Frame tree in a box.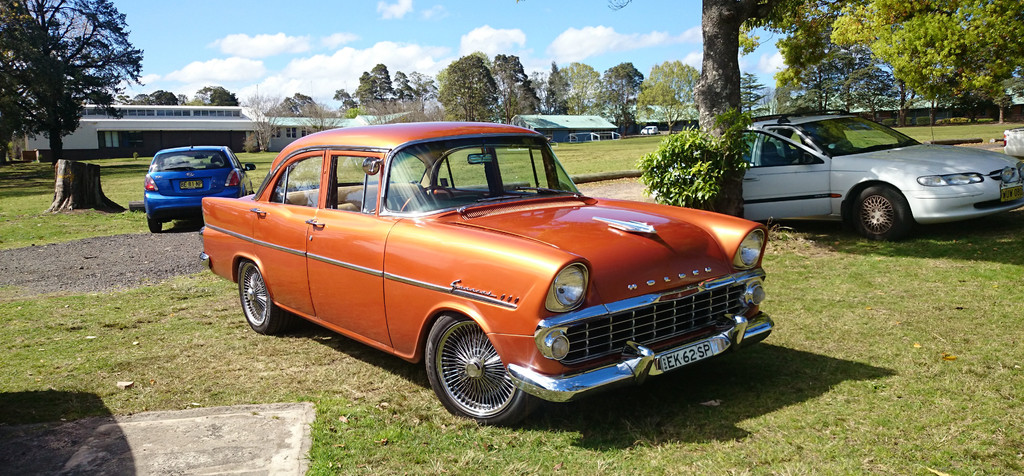
rect(550, 59, 609, 118).
